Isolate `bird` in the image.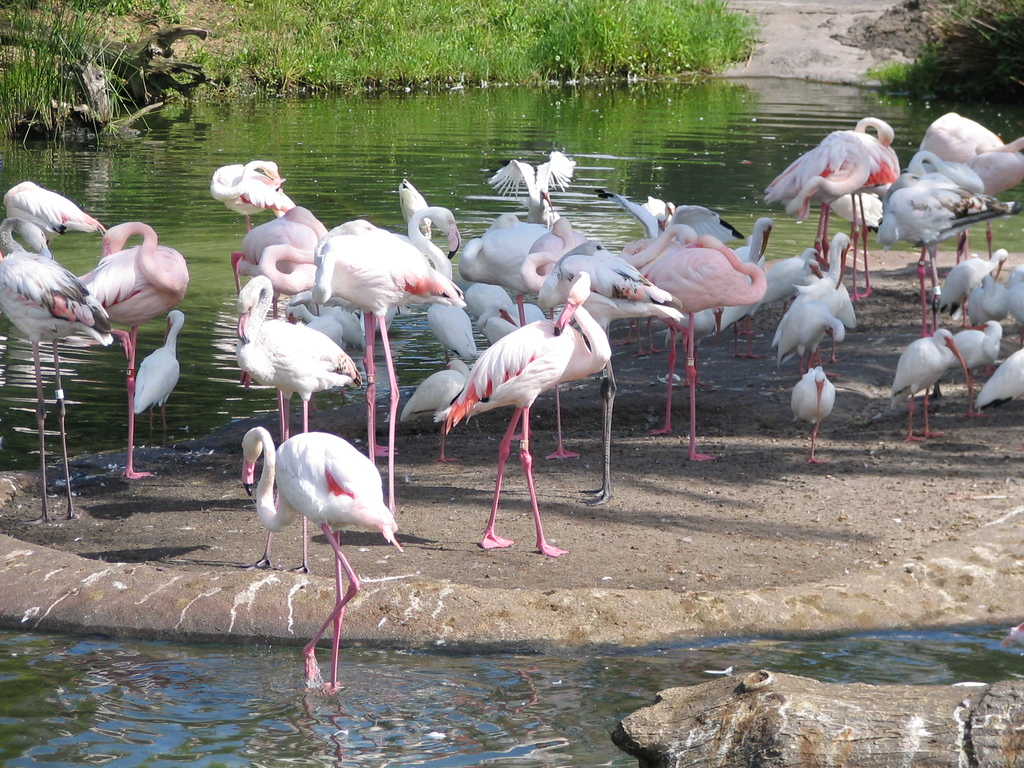
Isolated region: (244, 209, 335, 325).
